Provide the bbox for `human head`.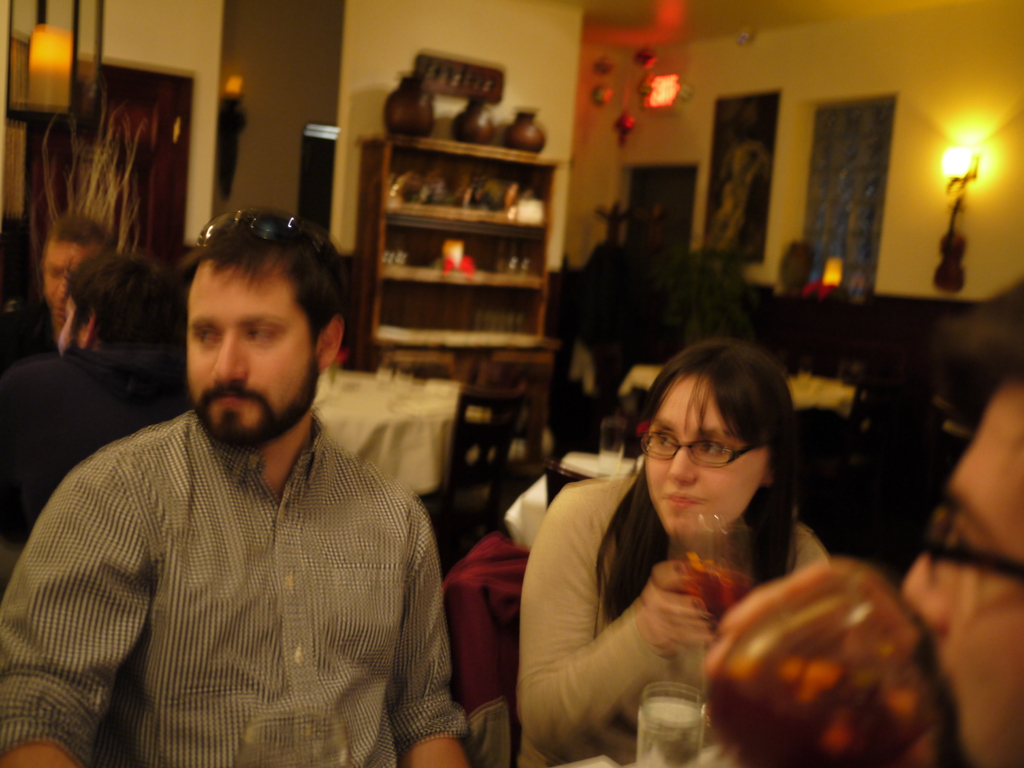
detection(639, 336, 801, 541).
